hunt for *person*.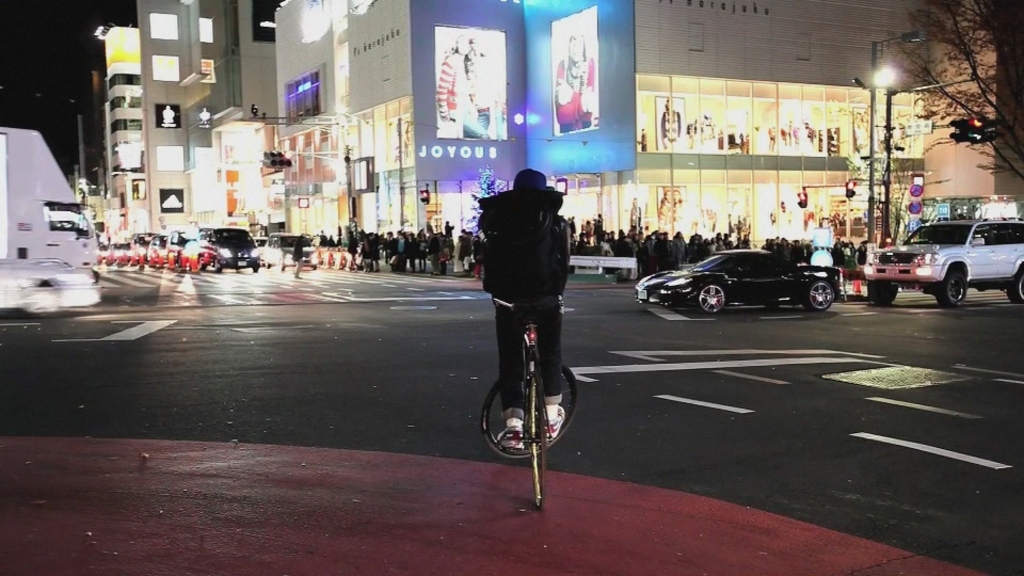
Hunted down at (left=469, top=160, right=582, bottom=457).
